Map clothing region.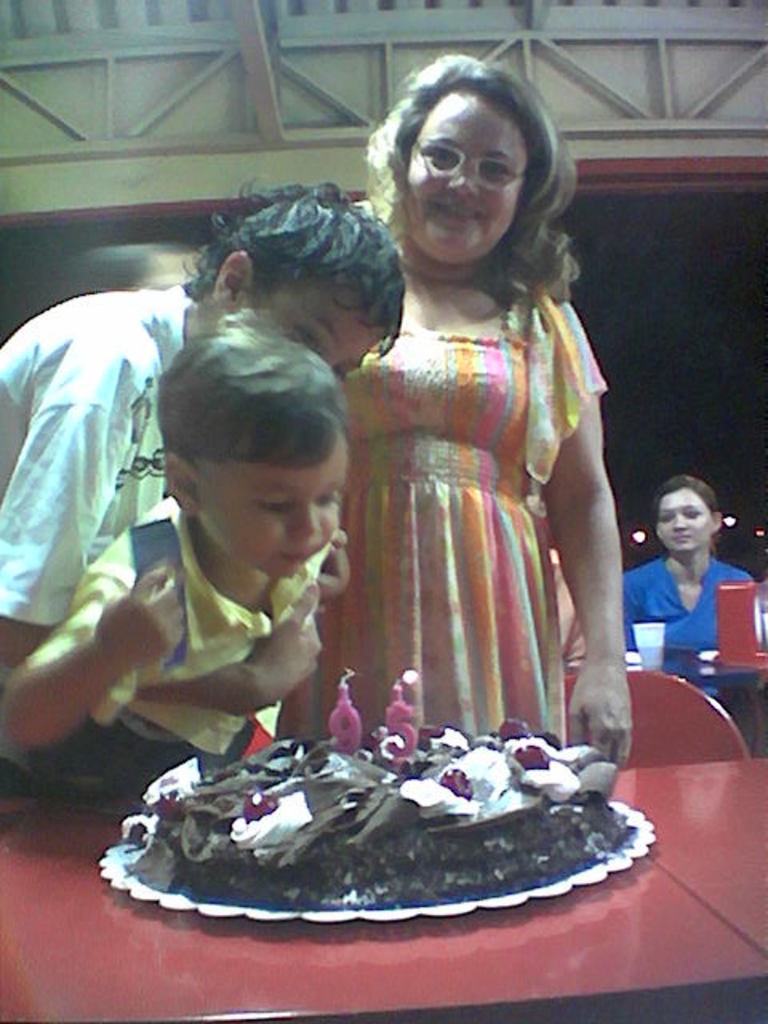
Mapped to (left=338, top=205, right=610, bottom=790).
